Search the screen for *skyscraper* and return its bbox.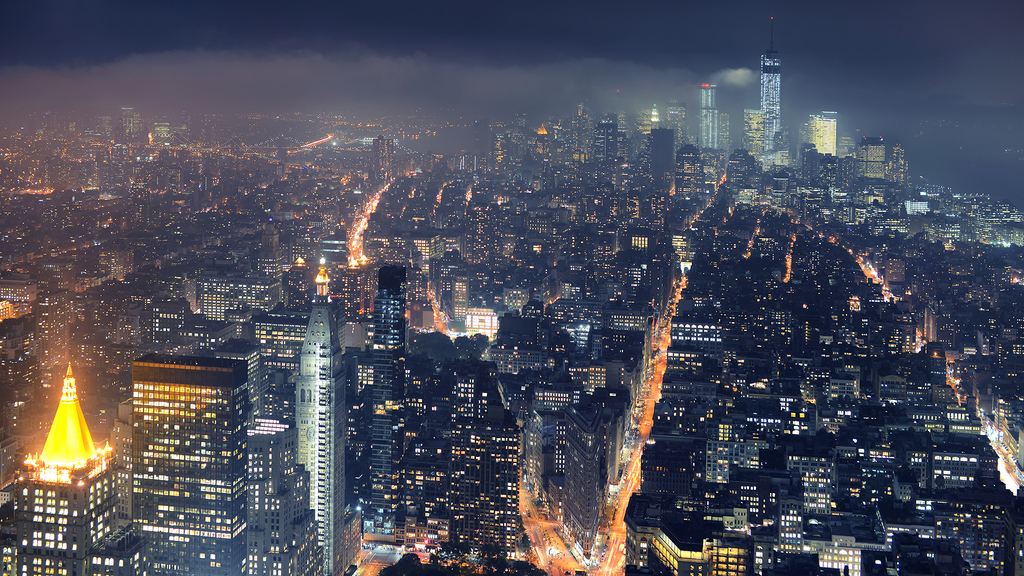
Found: detection(814, 113, 838, 157).
